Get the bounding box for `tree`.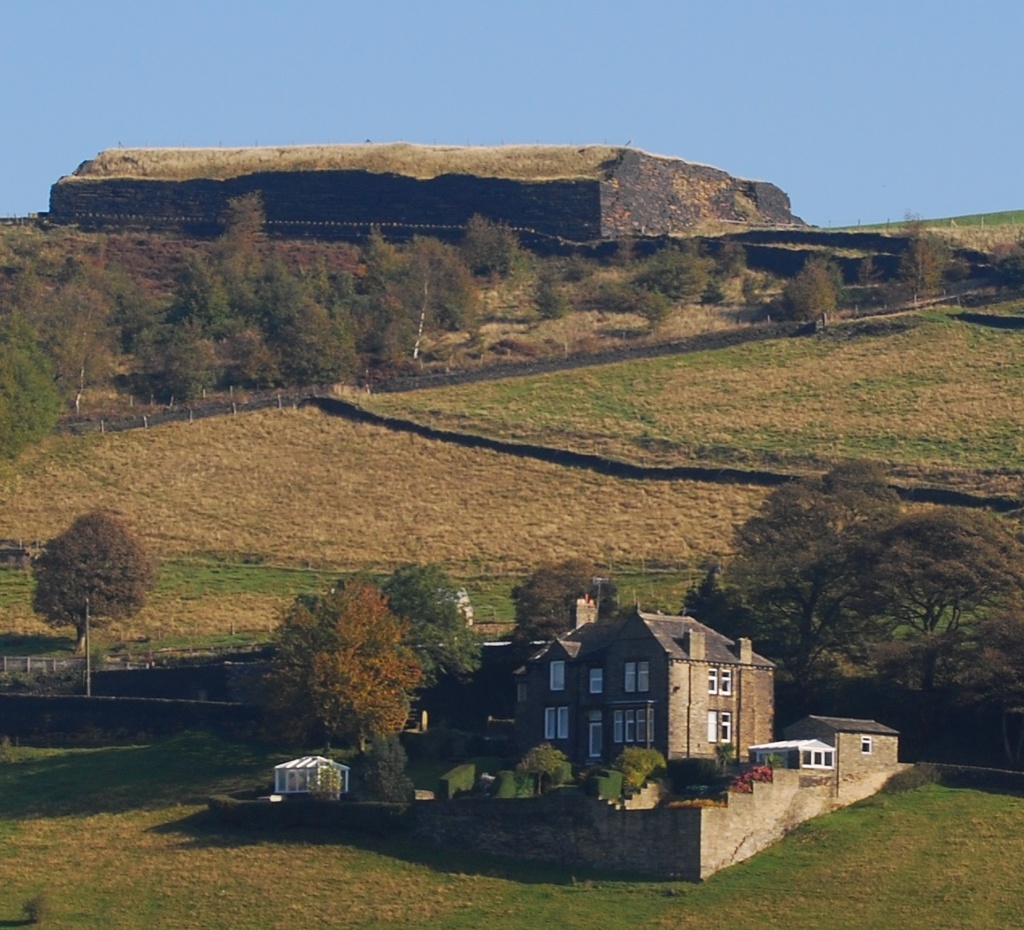
(0, 264, 123, 417).
